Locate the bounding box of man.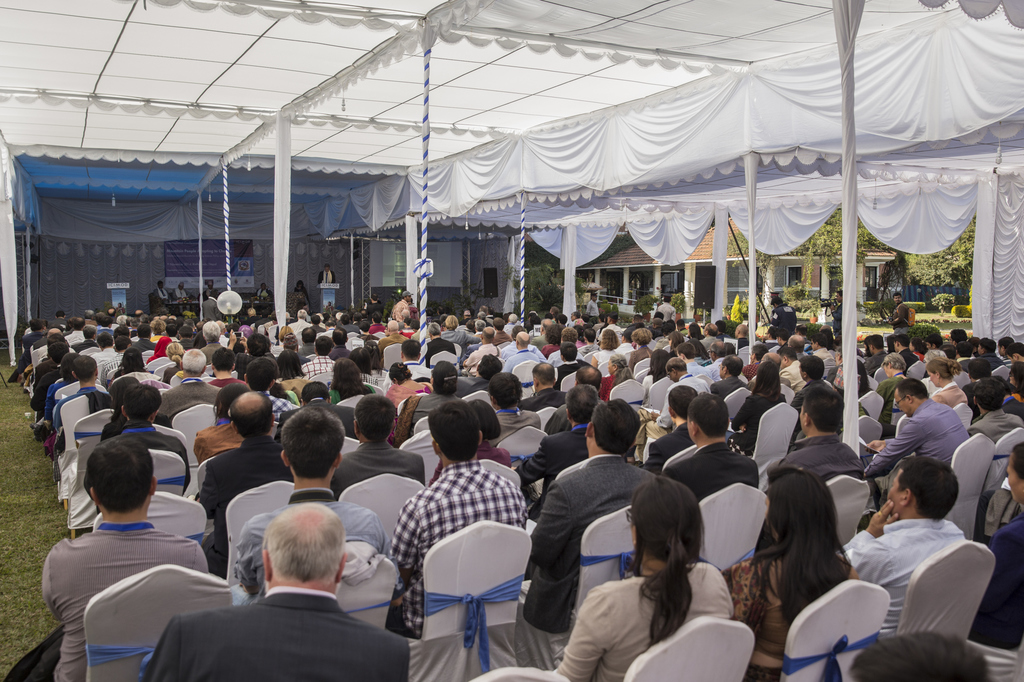
Bounding box: {"left": 646, "top": 388, "right": 701, "bottom": 477}.
